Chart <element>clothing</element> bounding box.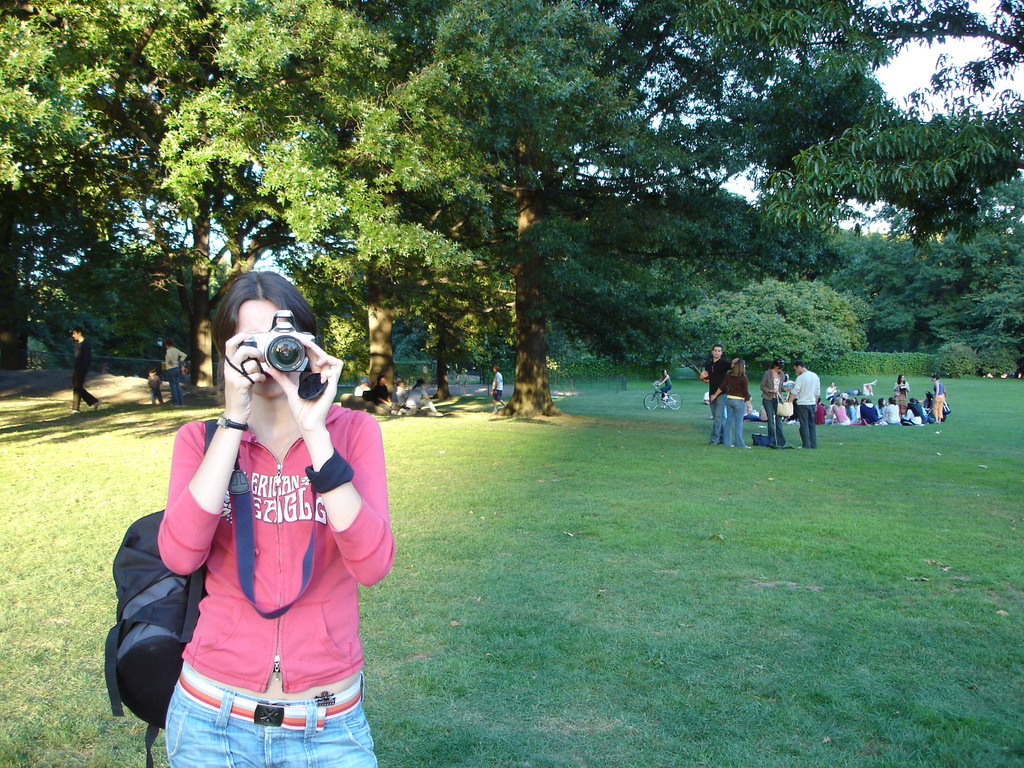
Charted: x1=723, y1=365, x2=757, y2=449.
